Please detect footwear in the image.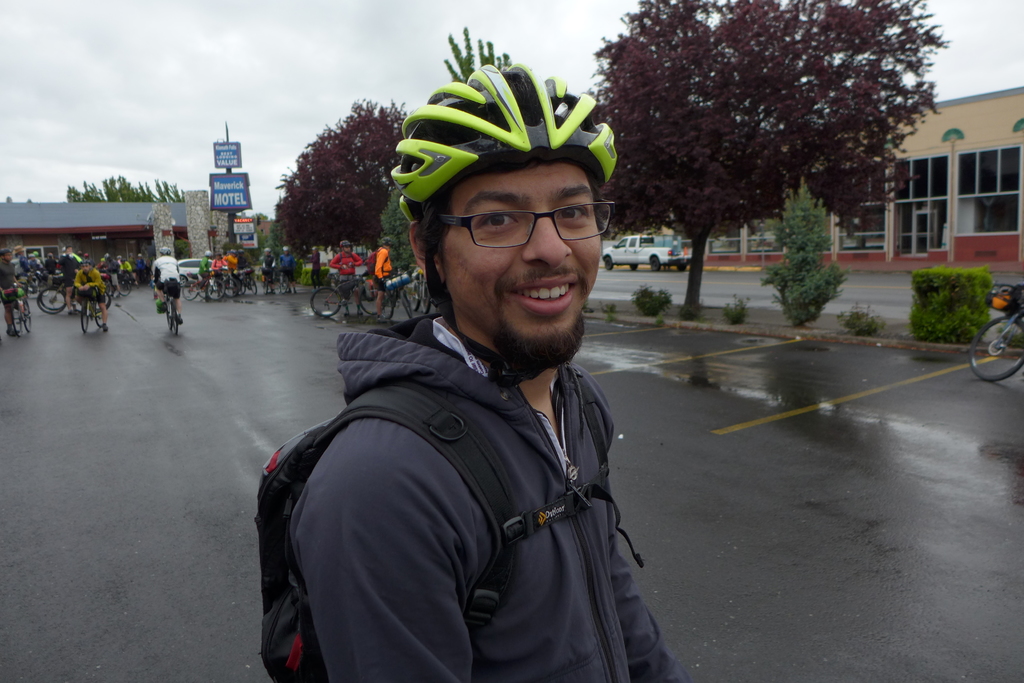
<region>343, 310, 350, 319</region>.
